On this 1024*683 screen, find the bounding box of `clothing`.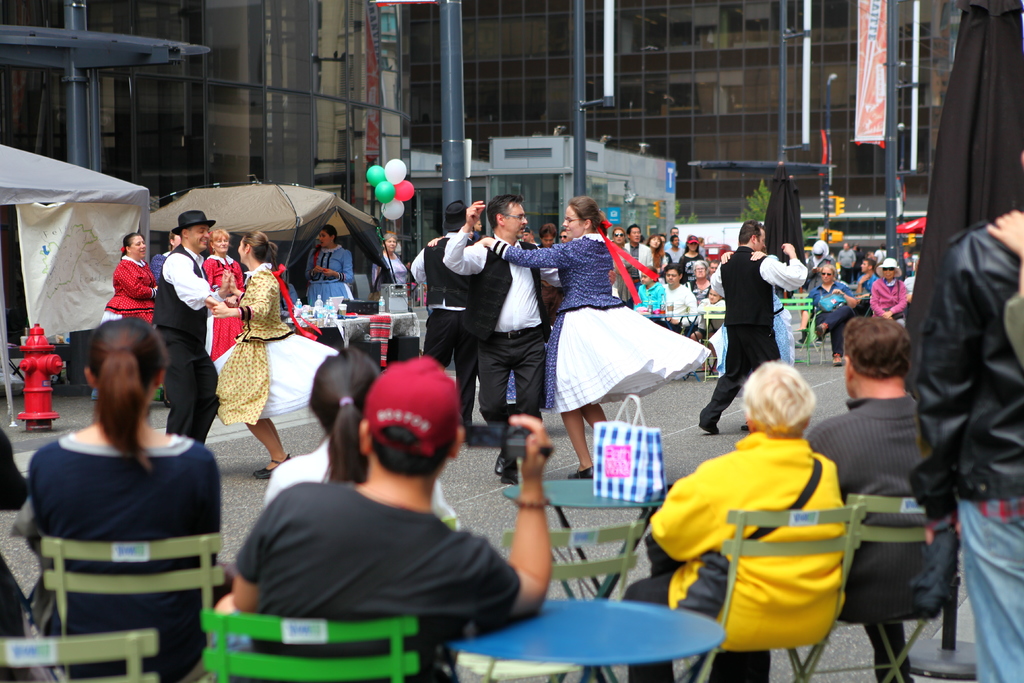
Bounding box: crop(870, 270, 910, 315).
